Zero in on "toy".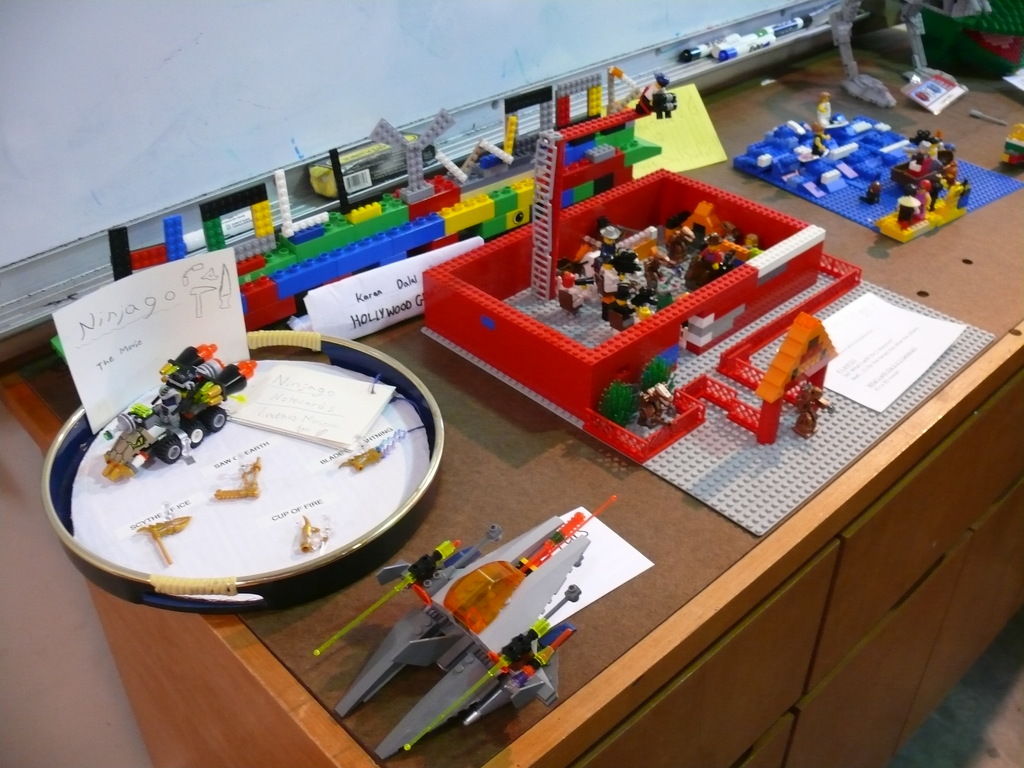
Zeroed in: crop(297, 513, 329, 554).
